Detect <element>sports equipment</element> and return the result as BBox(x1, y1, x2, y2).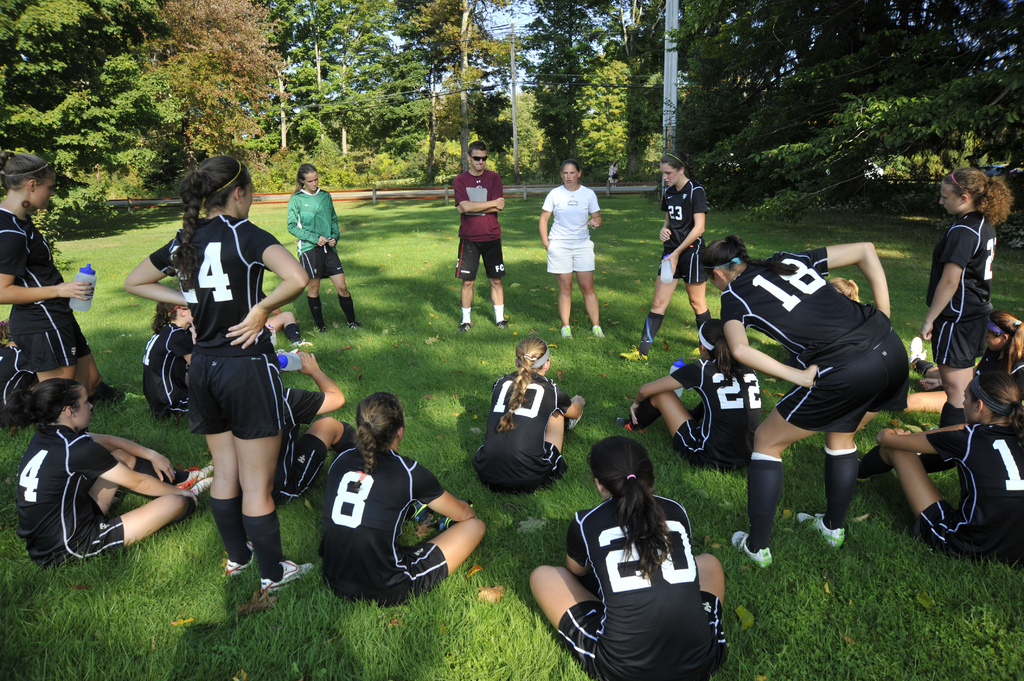
BBox(733, 533, 777, 568).
